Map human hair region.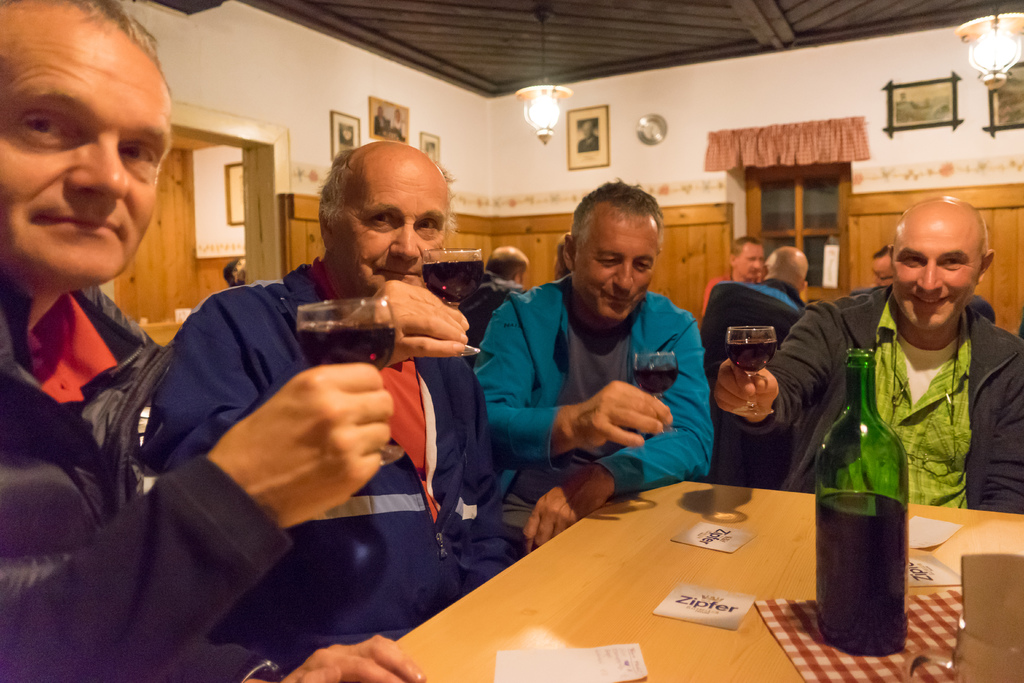
Mapped to detection(0, 0, 170, 85).
